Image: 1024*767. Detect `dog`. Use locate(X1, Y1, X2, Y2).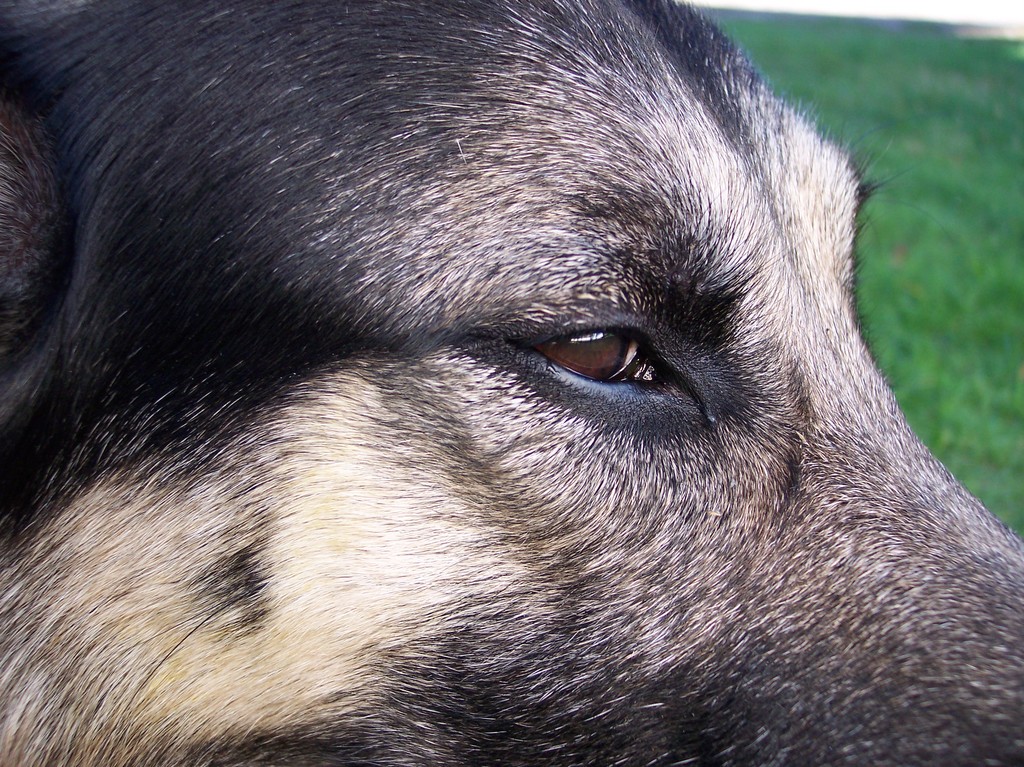
locate(0, 0, 1023, 766).
